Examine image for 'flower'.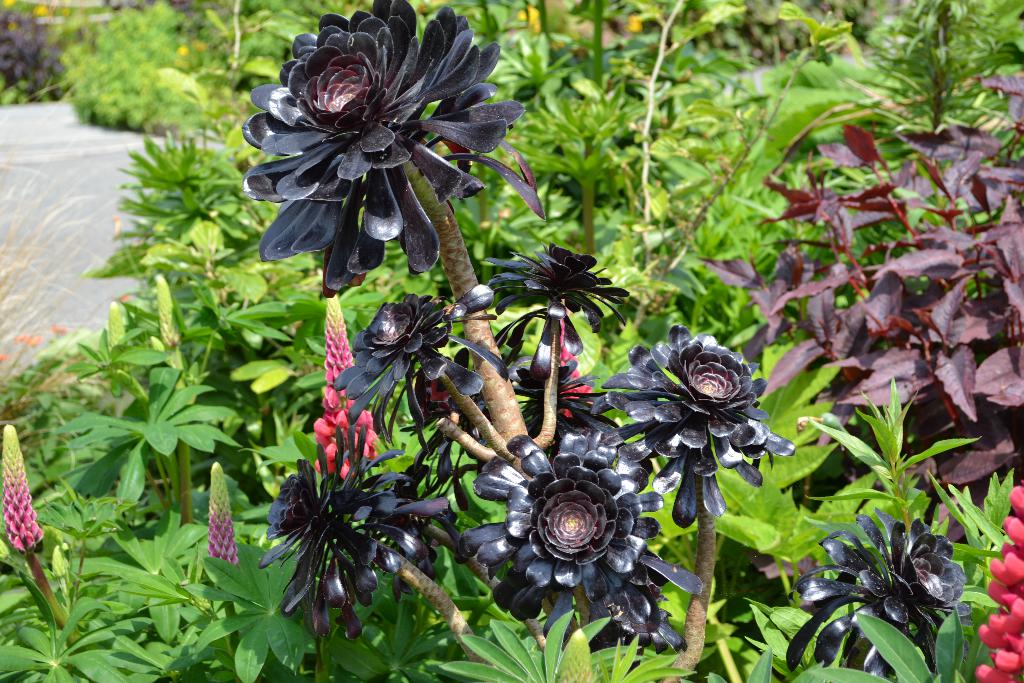
Examination result: (left=552, top=297, right=598, bottom=423).
